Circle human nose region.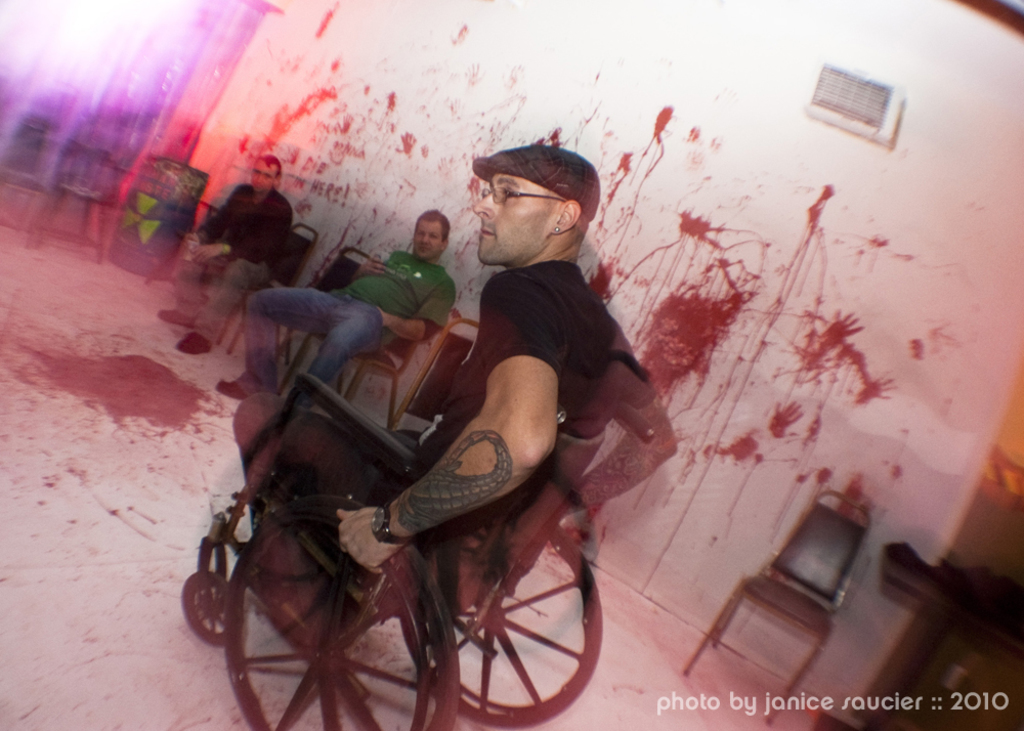
Region: 418 235 430 249.
